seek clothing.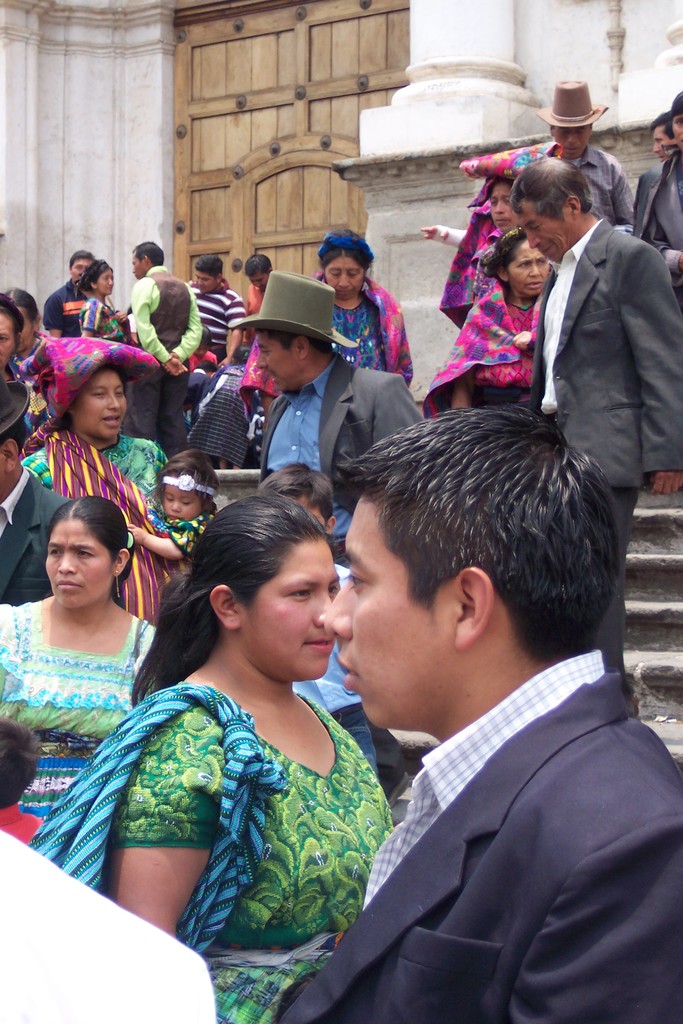
crop(105, 653, 379, 966).
